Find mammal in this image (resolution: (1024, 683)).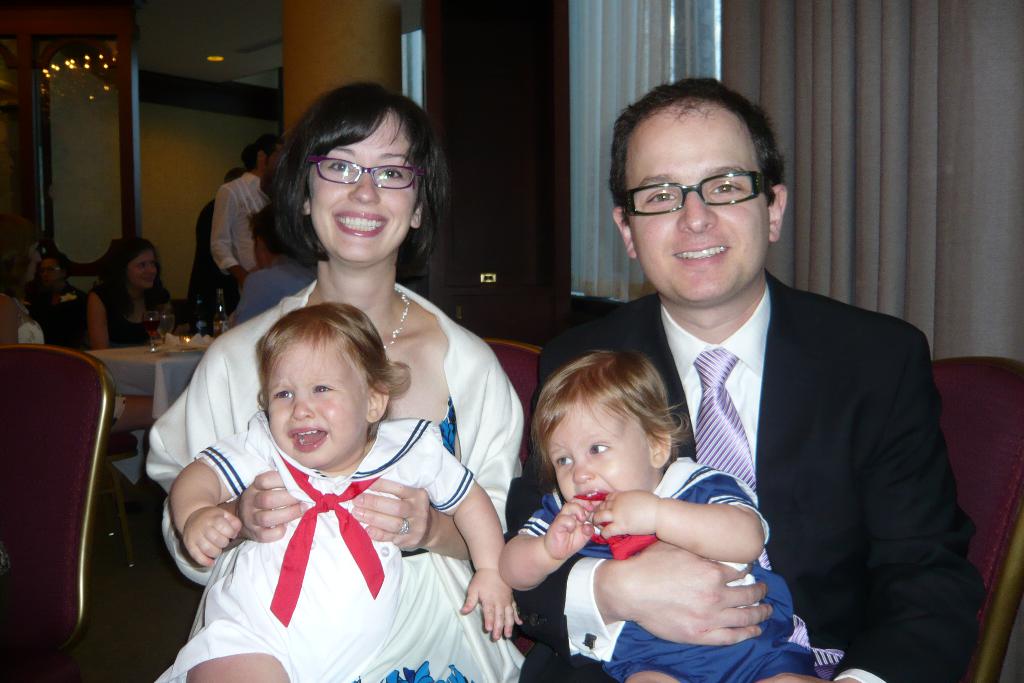
31:258:85:351.
